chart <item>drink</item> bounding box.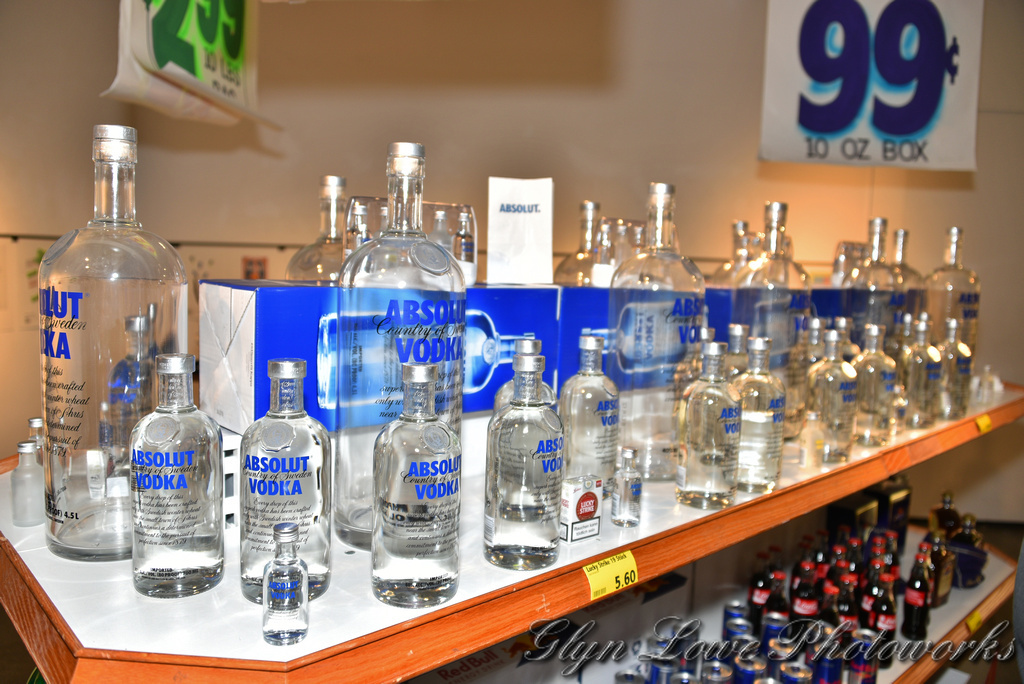
Charted: left=484, top=402, right=560, bottom=570.
